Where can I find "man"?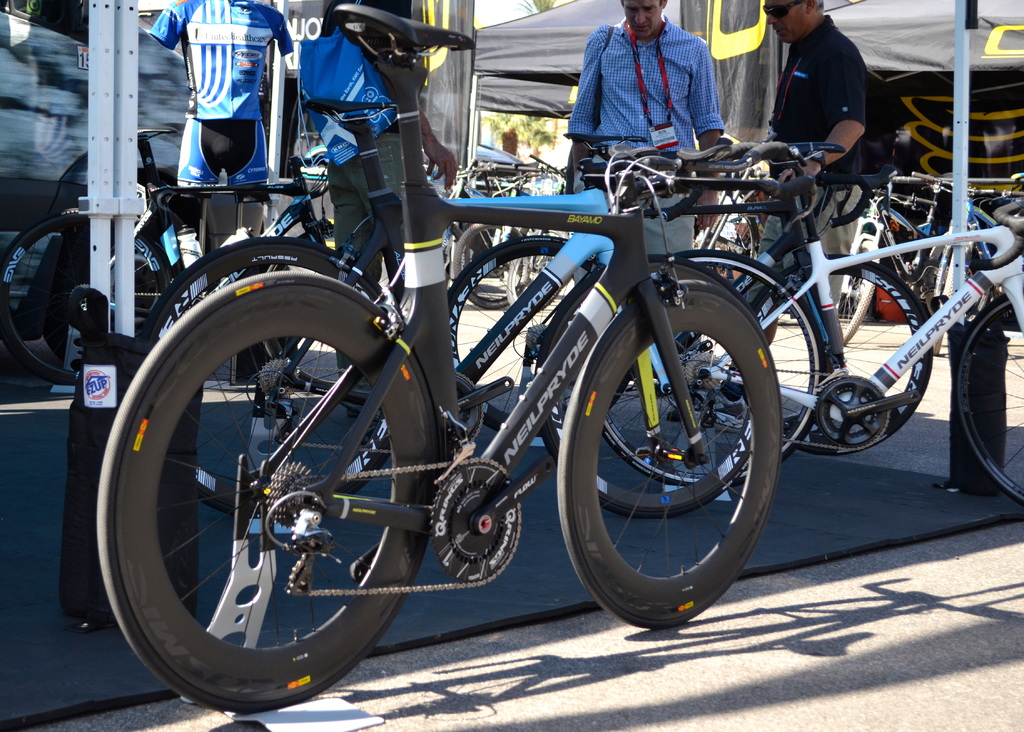
You can find it at (324,0,464,401).
